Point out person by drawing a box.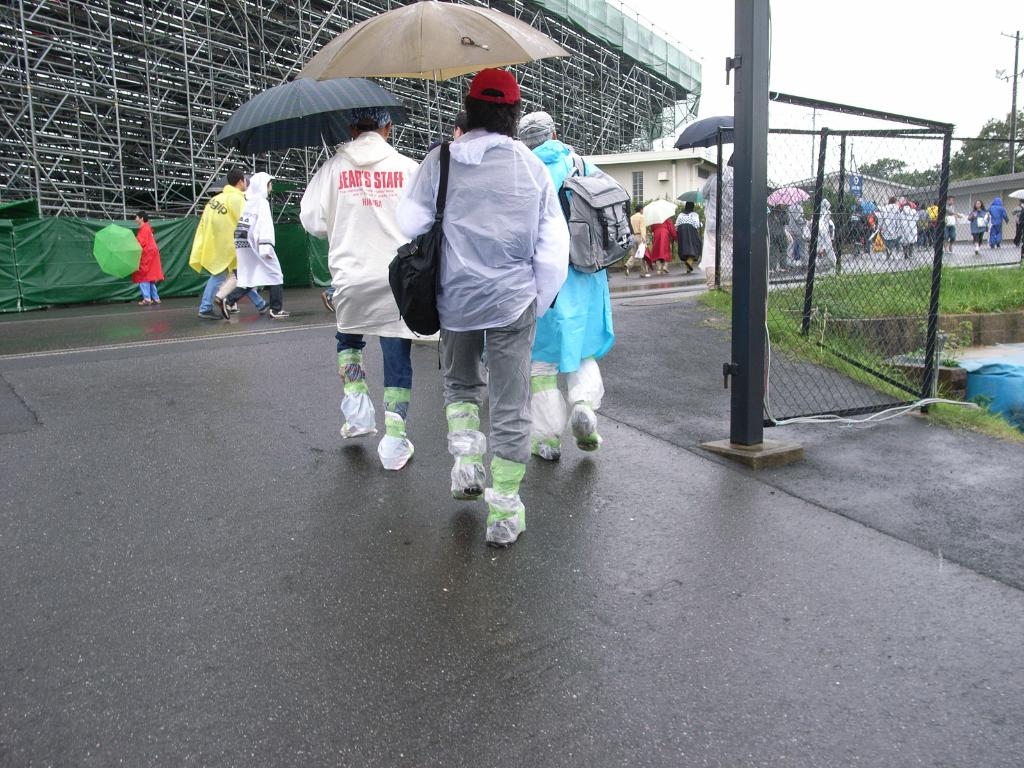
[290,98,424,475].
